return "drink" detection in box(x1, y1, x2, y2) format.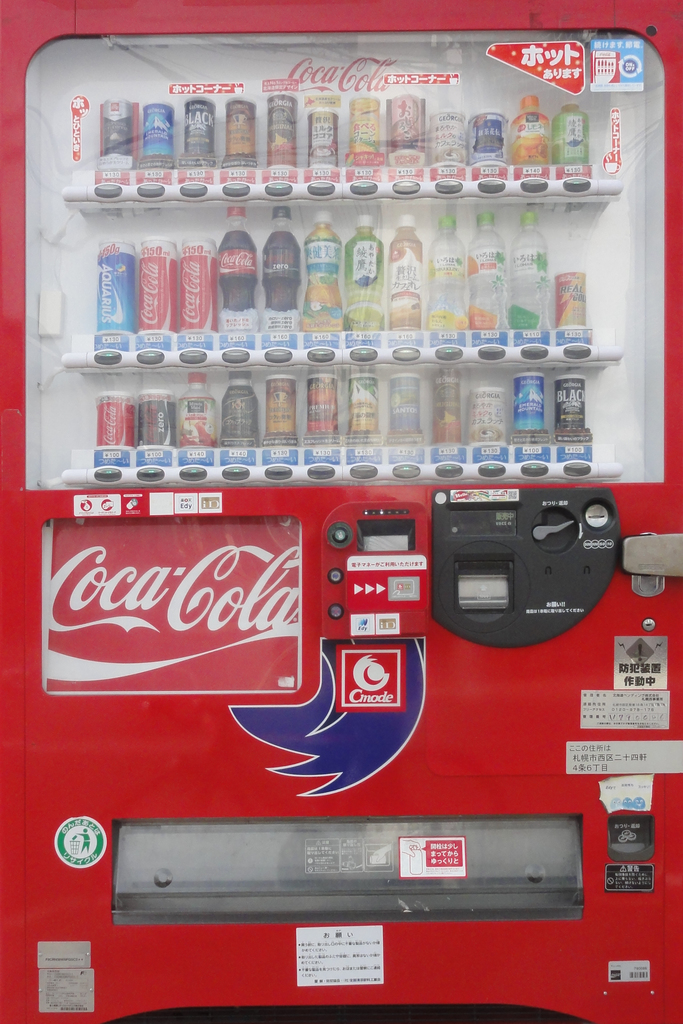
box(218, 372, 253, 448).
